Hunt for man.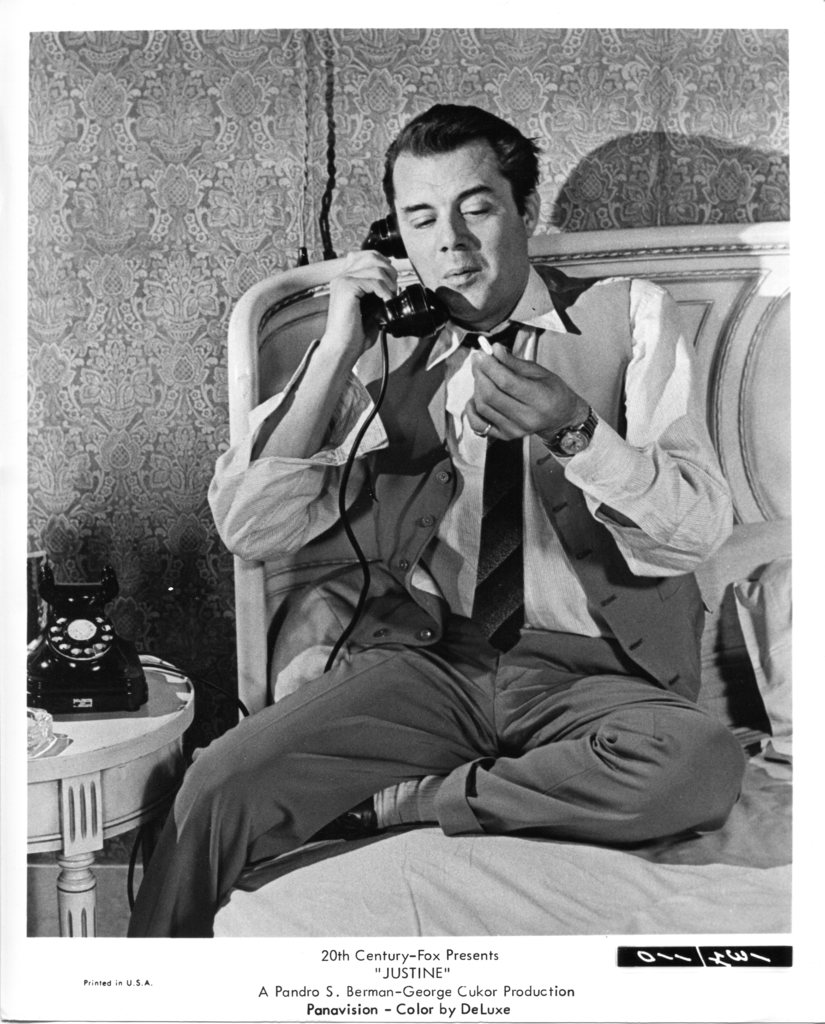
Hunted down at select_region(126, 94, 745, 939).
